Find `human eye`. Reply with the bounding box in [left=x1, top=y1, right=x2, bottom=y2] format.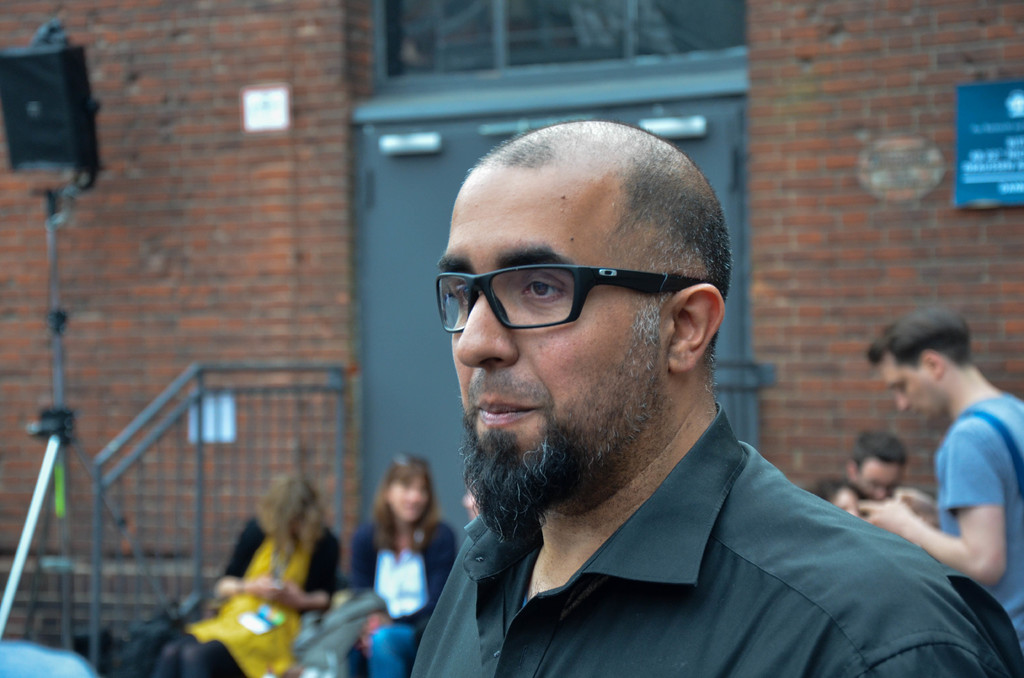
[left=452, top=289, right=478, bottom=314].
